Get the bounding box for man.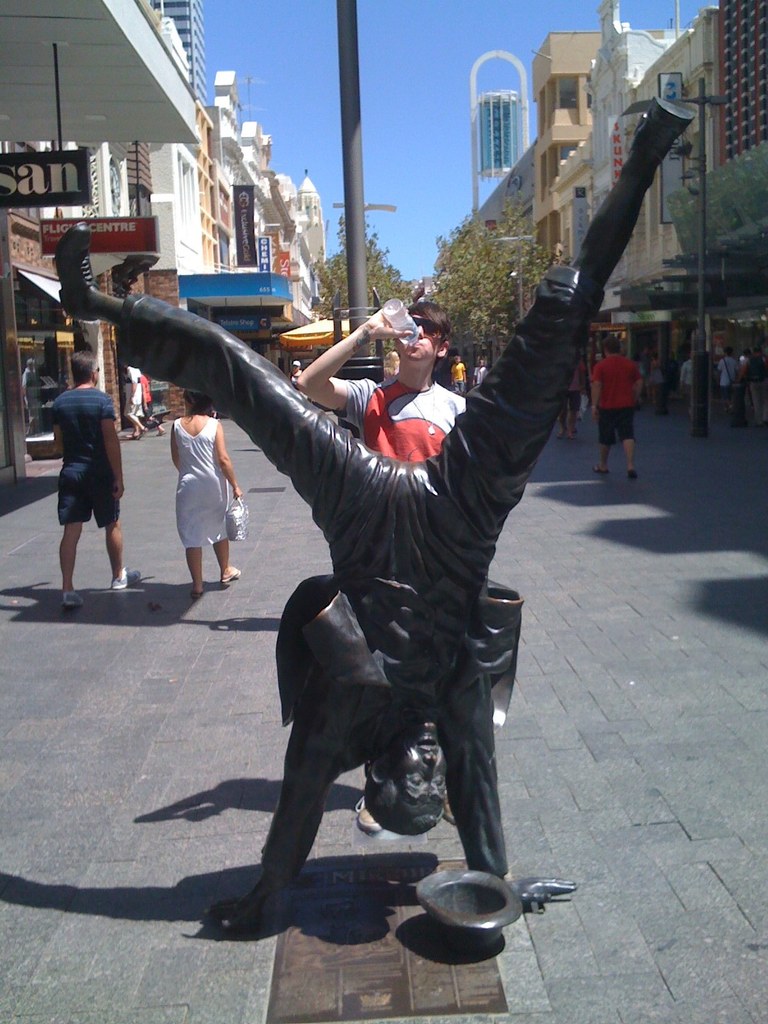
<bbox>47, 346, 141, 610</bbox>.
